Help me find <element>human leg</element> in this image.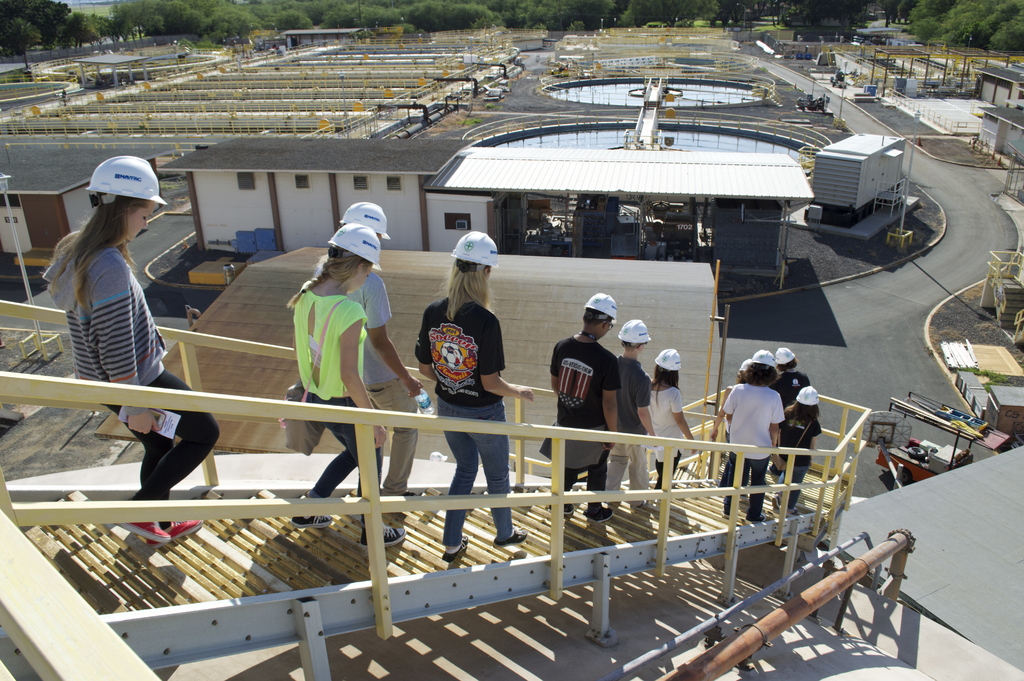
Found it: box=[554, 473, 579, 516].
